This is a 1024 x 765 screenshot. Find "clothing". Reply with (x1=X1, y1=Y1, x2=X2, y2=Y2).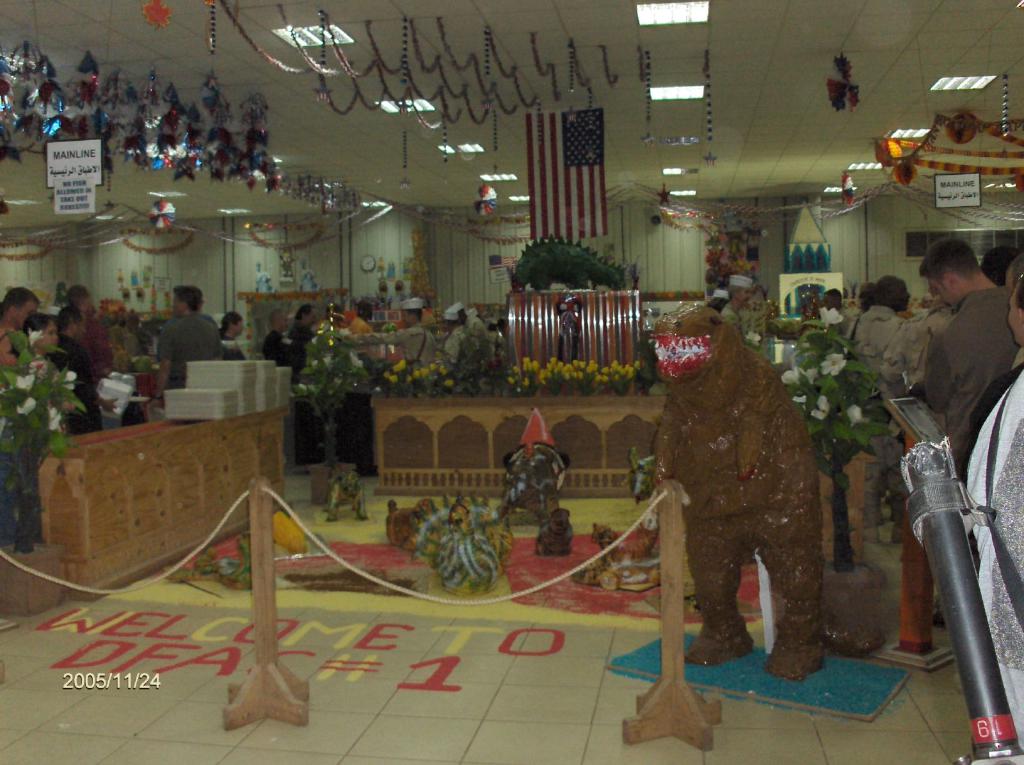
(x1=817, y1=311, x2=850, y2=321).
